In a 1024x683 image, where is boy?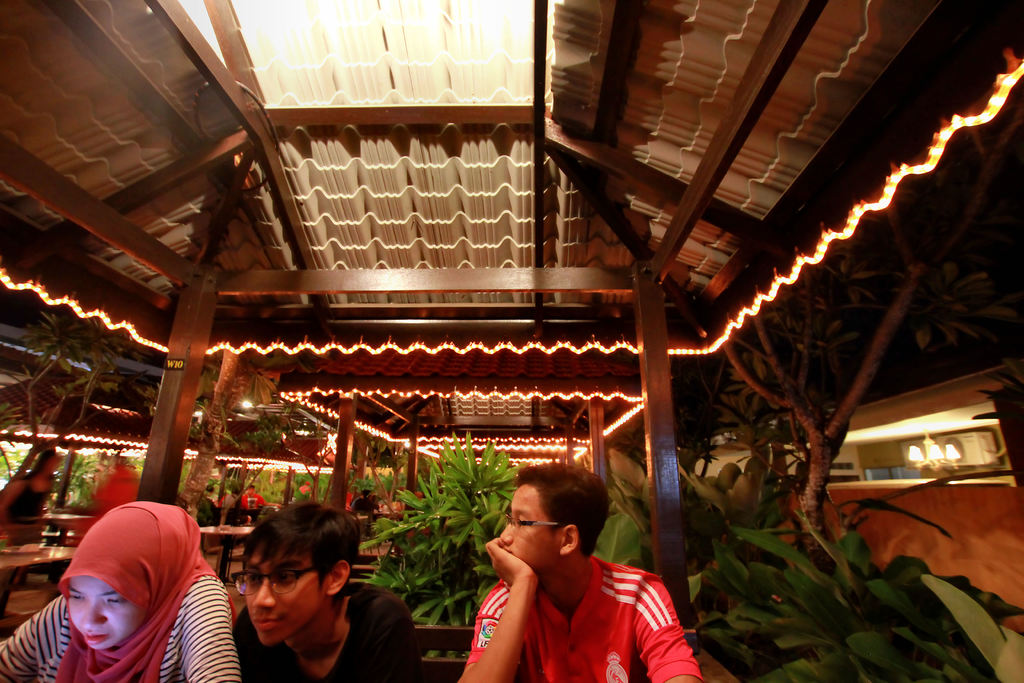
233 498 421 680.
